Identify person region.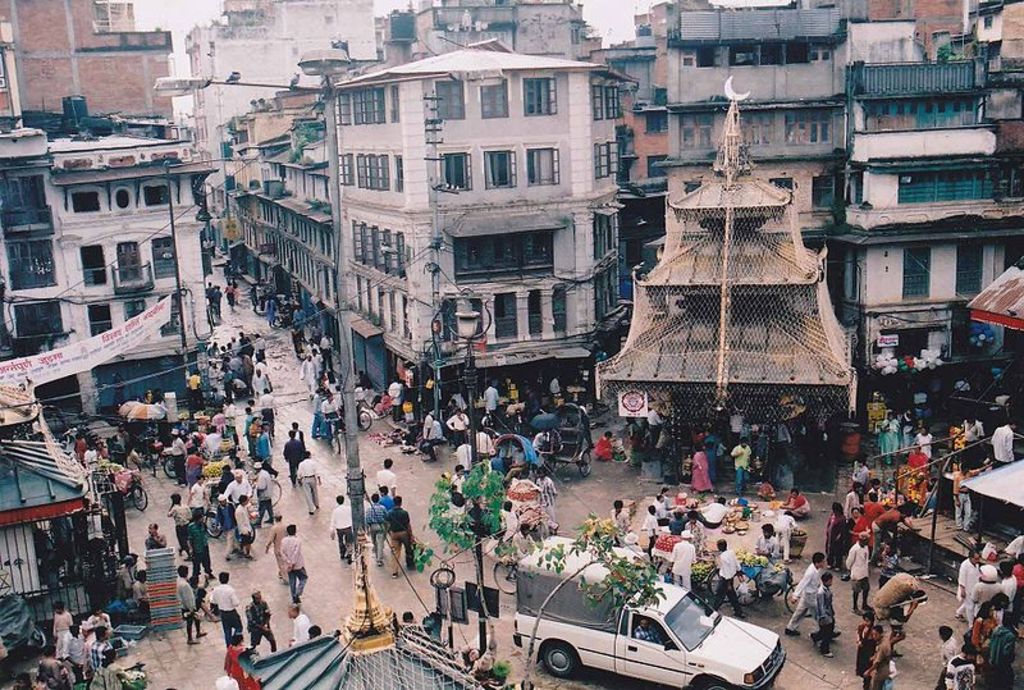
Region: 774:421:790:453.
